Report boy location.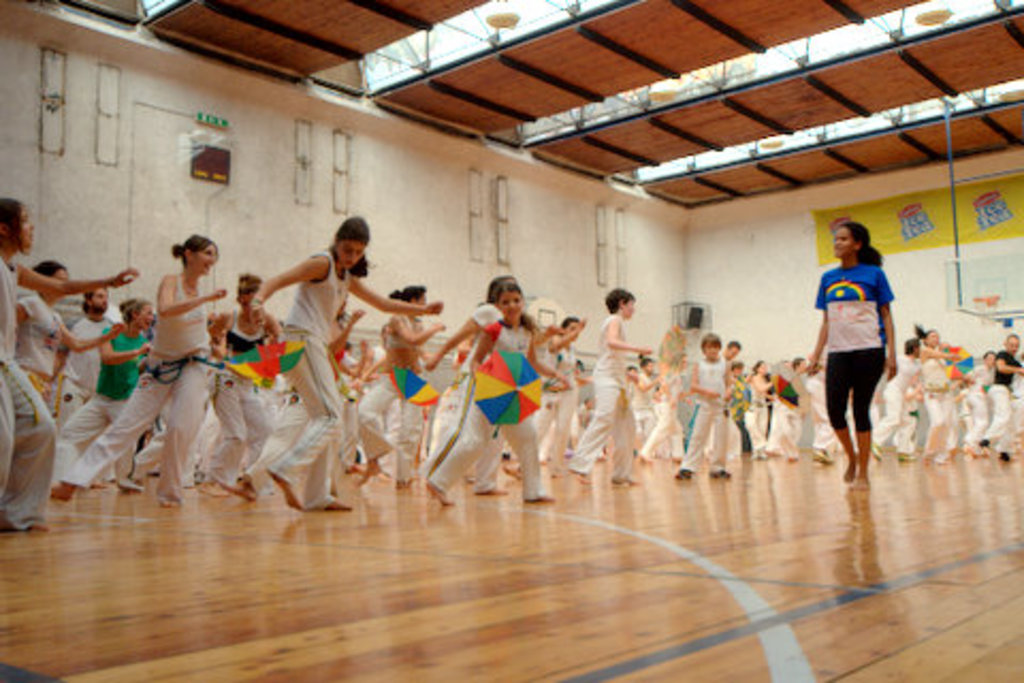
Report: region(570, 288, 651, 485).
